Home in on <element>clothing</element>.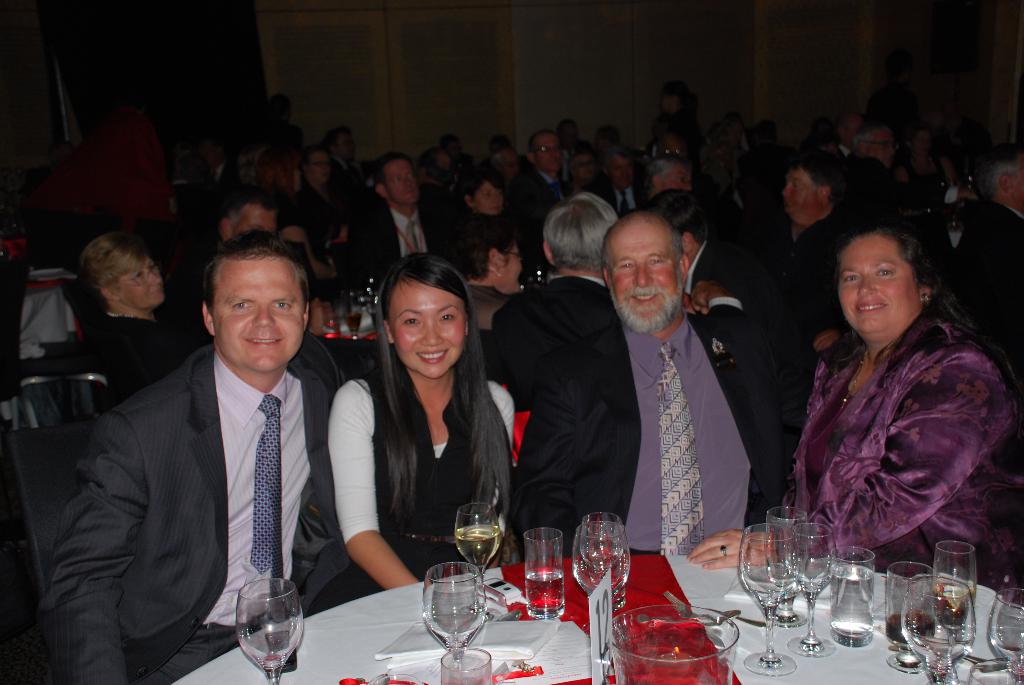
Homed in at crop(783, 277, 999, 570).
